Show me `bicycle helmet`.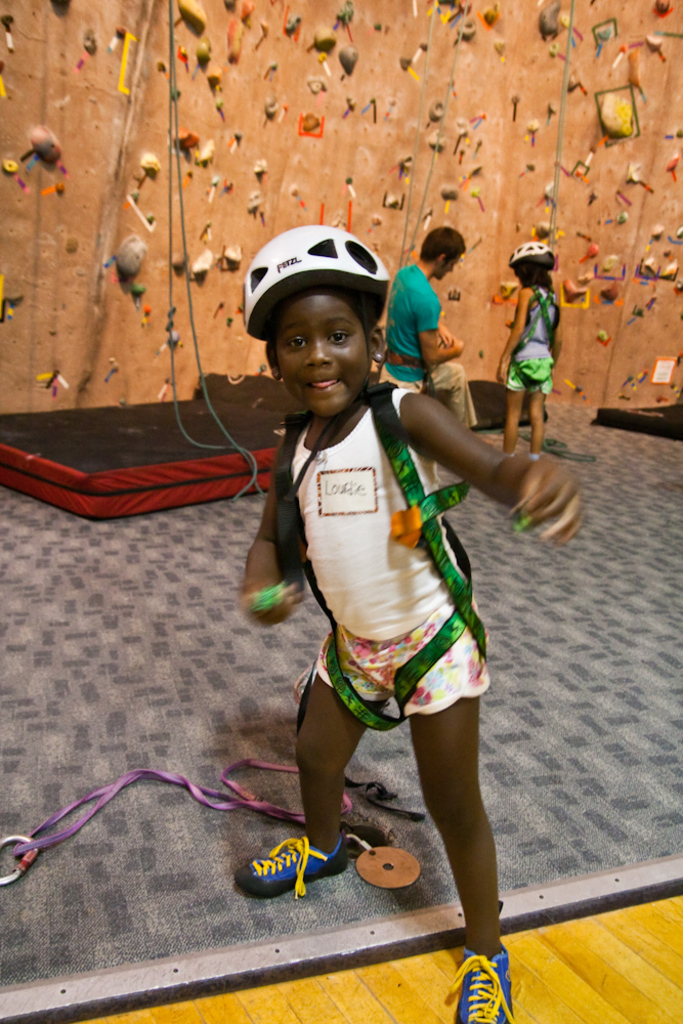
`bicycle helmet` is here: (505,244,561,283).
